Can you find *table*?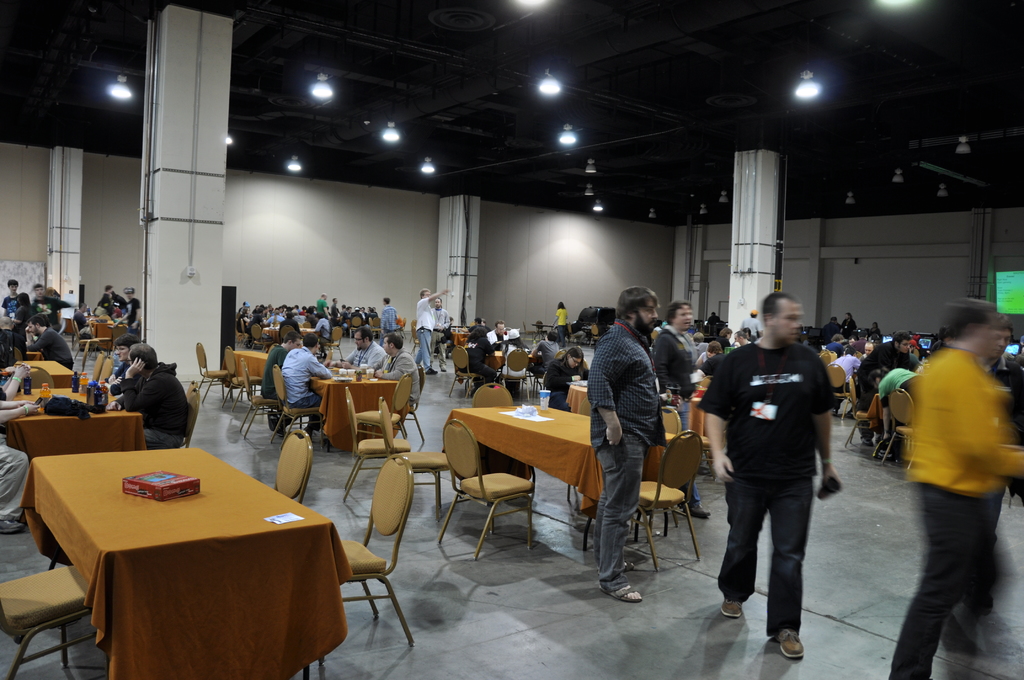
Yes, bounding box: (447, 401, 687, 555).
